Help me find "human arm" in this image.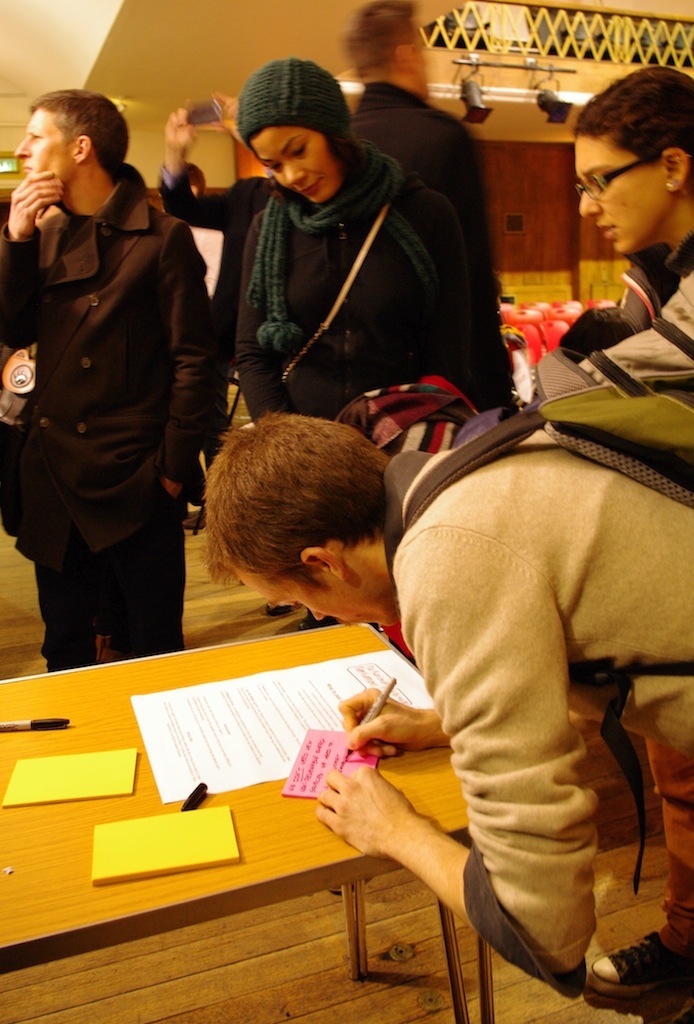
Found it: (234, 159, 303, 374).
